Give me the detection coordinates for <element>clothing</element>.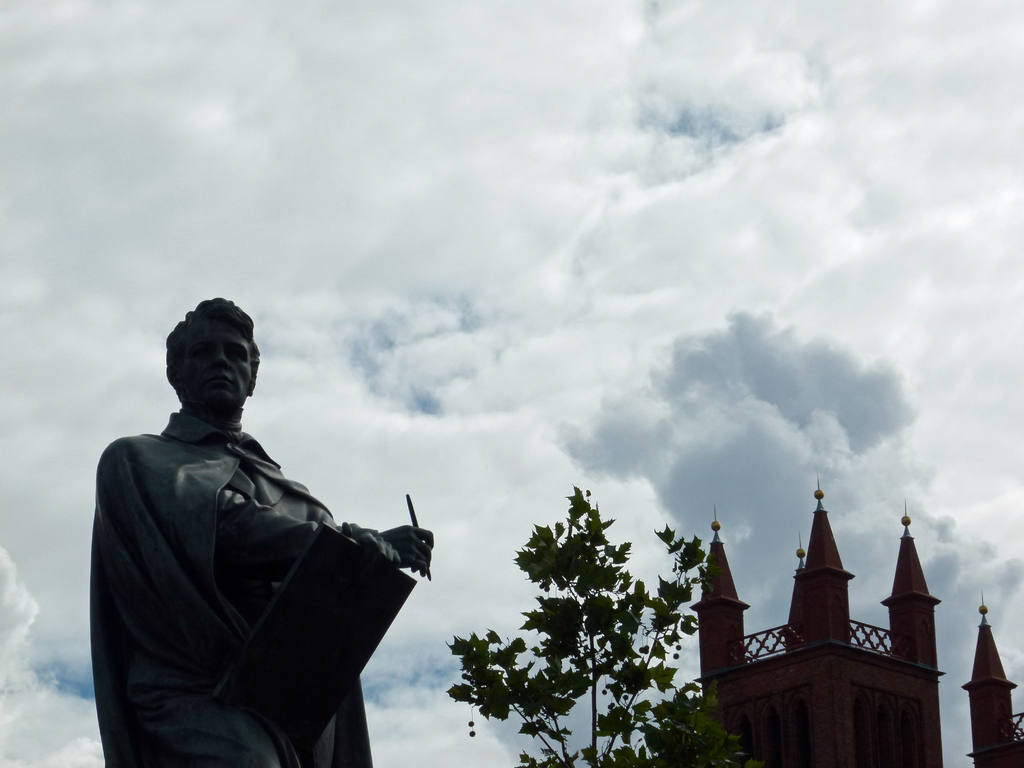
81,369,426,748.
